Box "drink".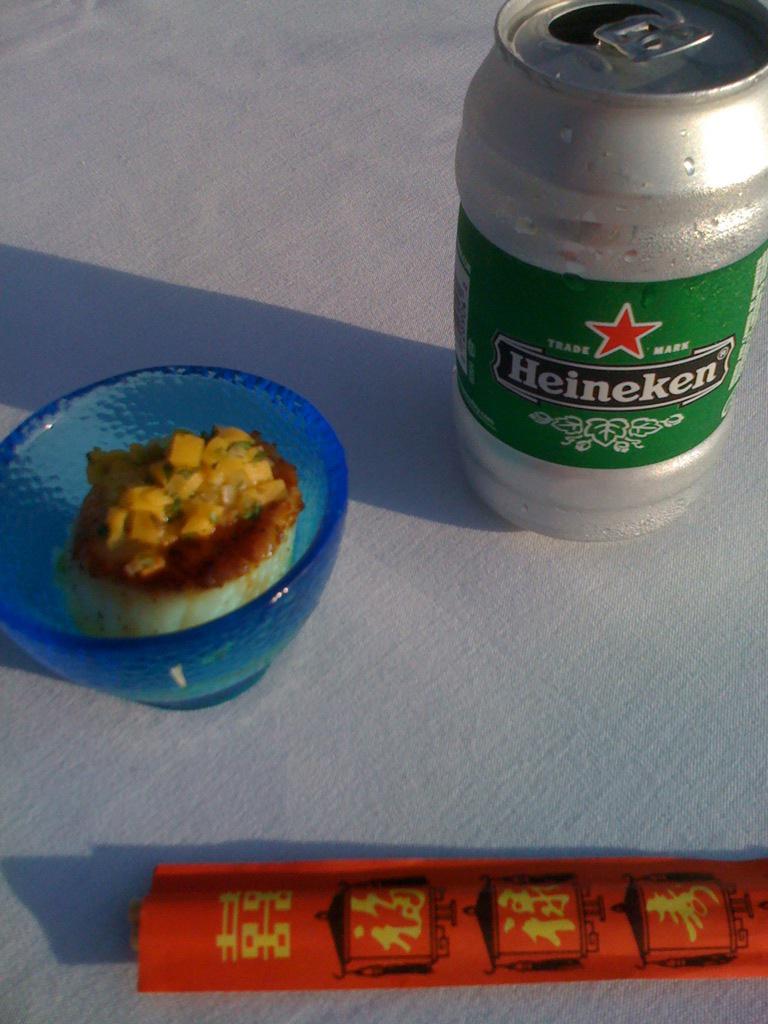
438/14/762/525.
